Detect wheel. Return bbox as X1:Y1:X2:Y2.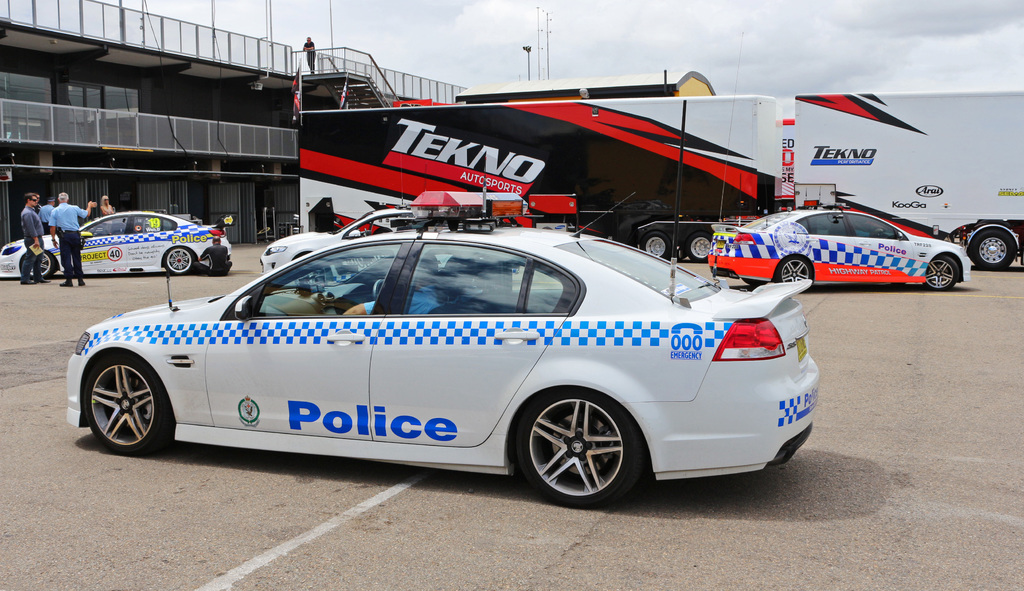
86:356:173:456.
